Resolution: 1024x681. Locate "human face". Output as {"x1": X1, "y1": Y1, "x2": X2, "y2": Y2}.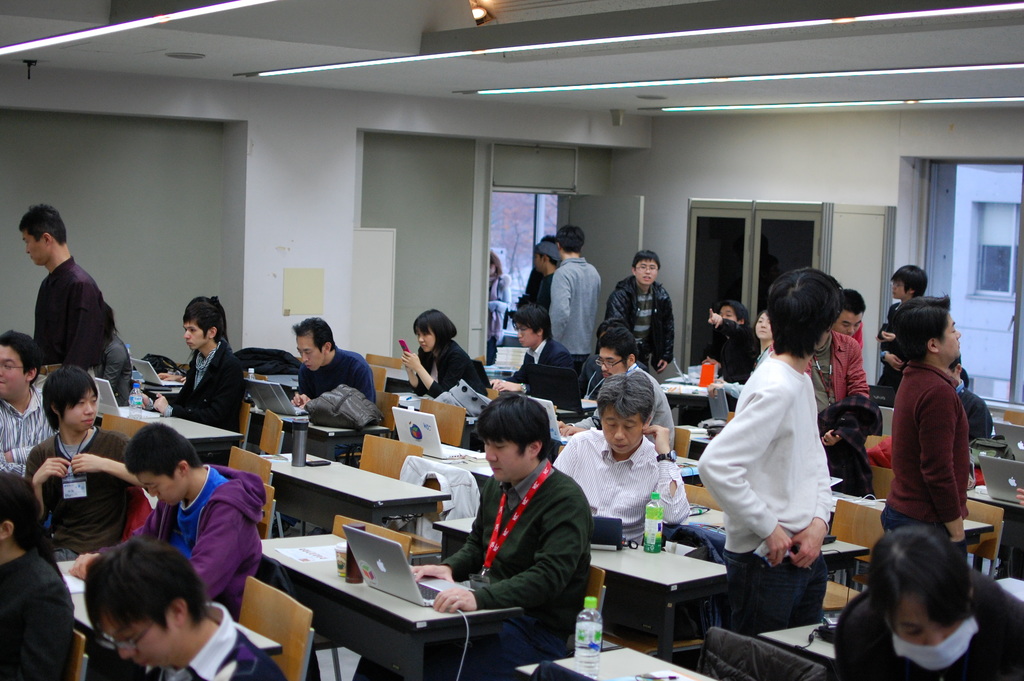
{"x1": 601, "y1": 348, "x2": 622, "y2": 379}.
